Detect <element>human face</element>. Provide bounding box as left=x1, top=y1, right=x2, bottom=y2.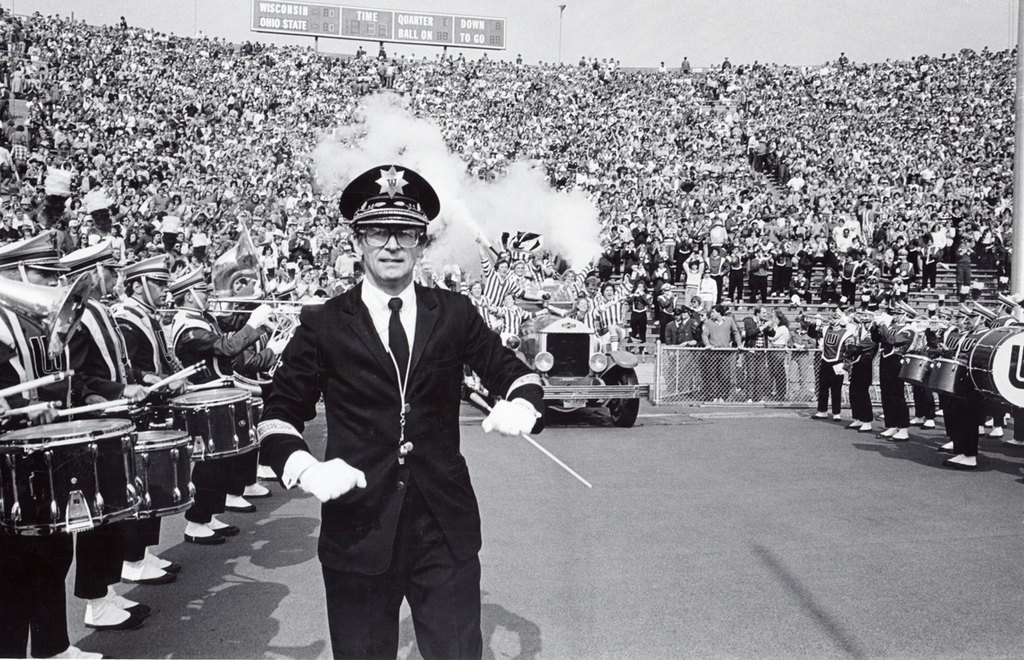
left=362, top=227, right=416, bottom=284.
